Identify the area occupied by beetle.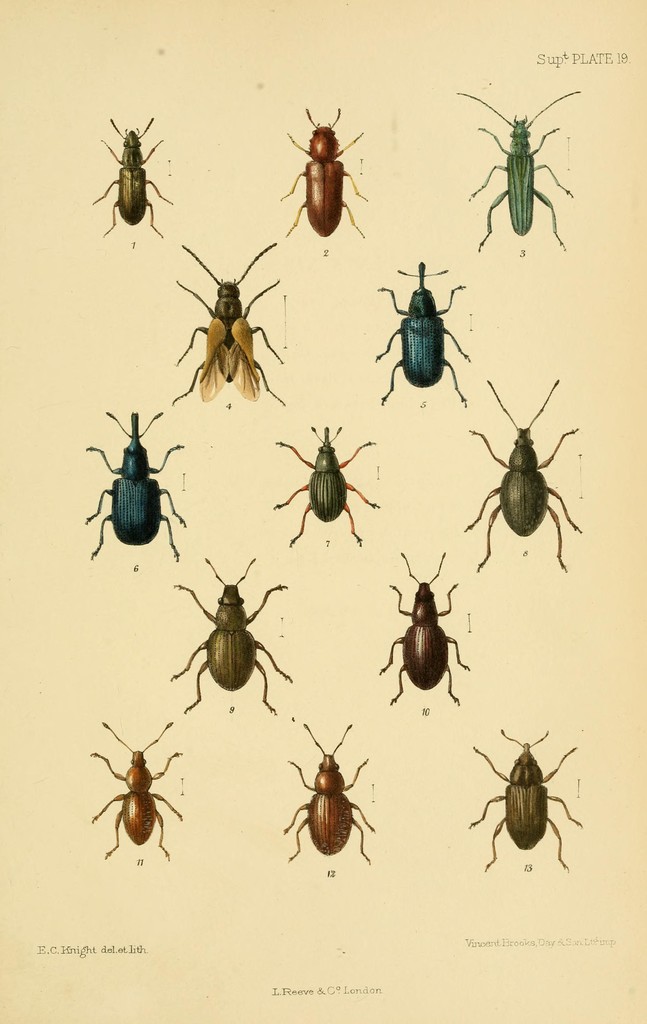
Area: locate(167, 559, 291, 712).
